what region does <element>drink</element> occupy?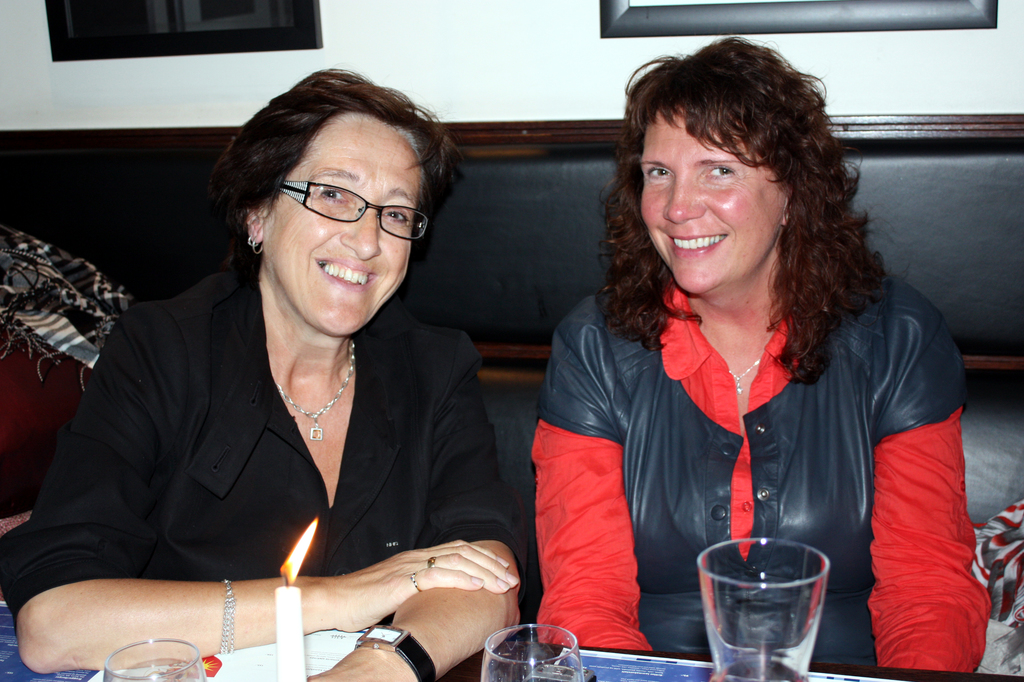
<bbox>113, 661, 199, 681</bbox>.
